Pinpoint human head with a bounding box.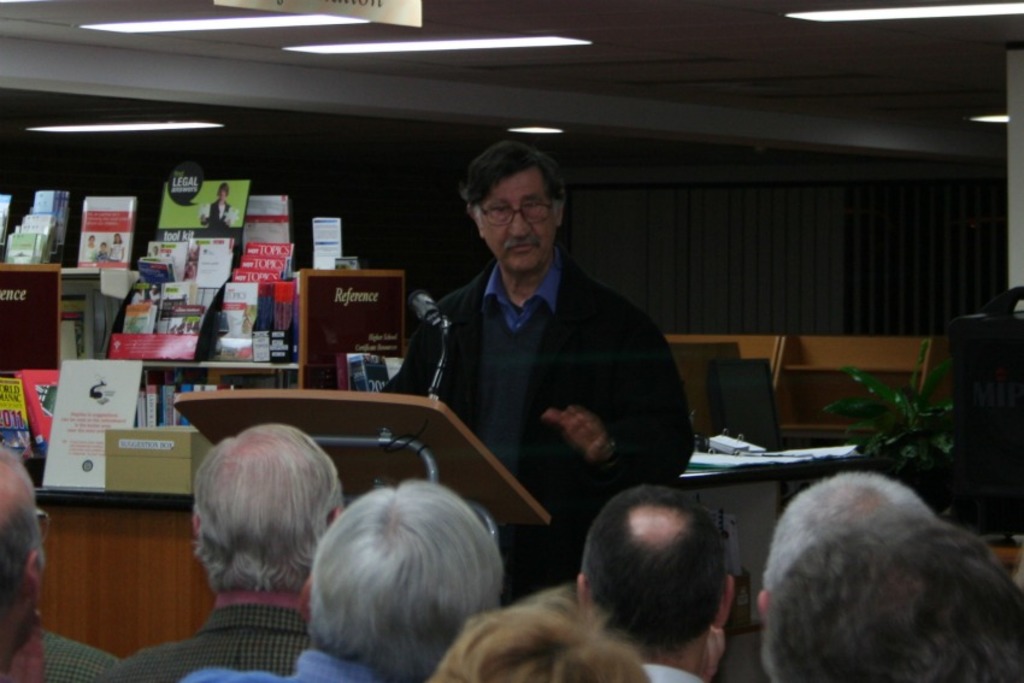
(466, 141, 570, 273).
